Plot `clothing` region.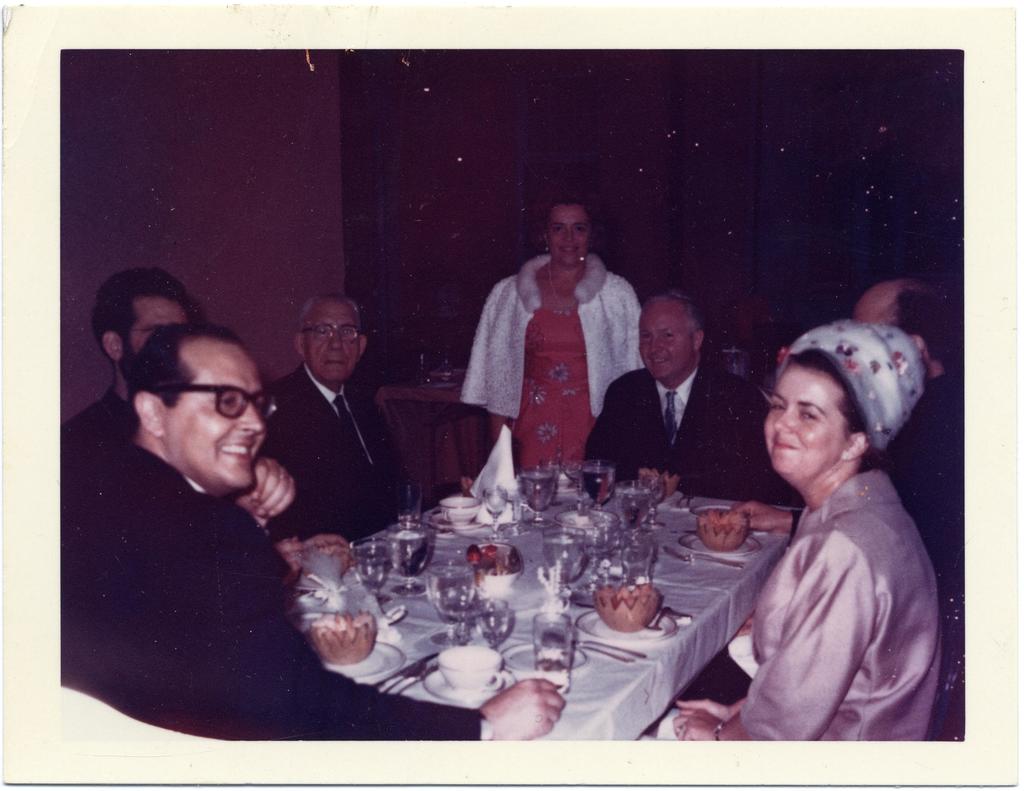
Plotted at locate(458, 262, 648, 471).
